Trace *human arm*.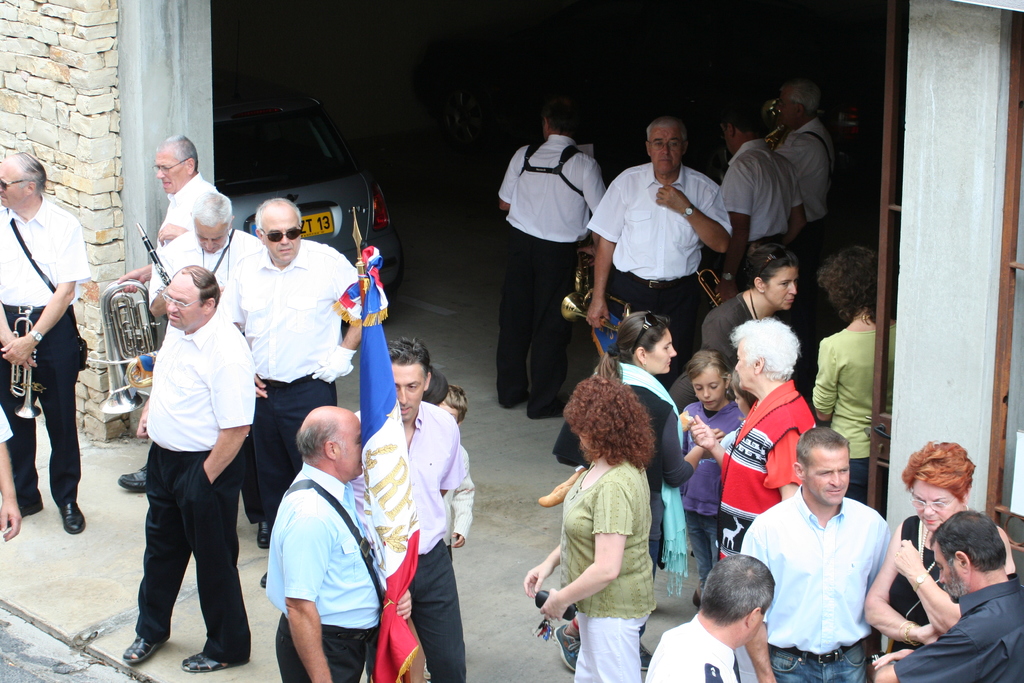
Traced to locate(308, 247, 362, 384).
